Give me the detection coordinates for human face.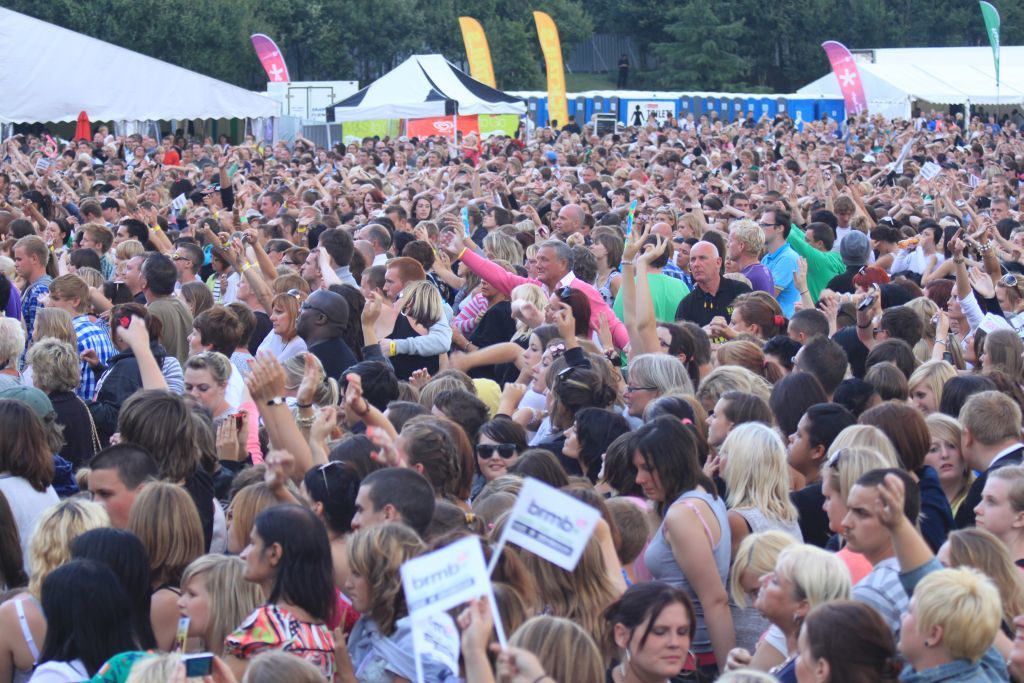
Rect(789, 324, 799, 340).
